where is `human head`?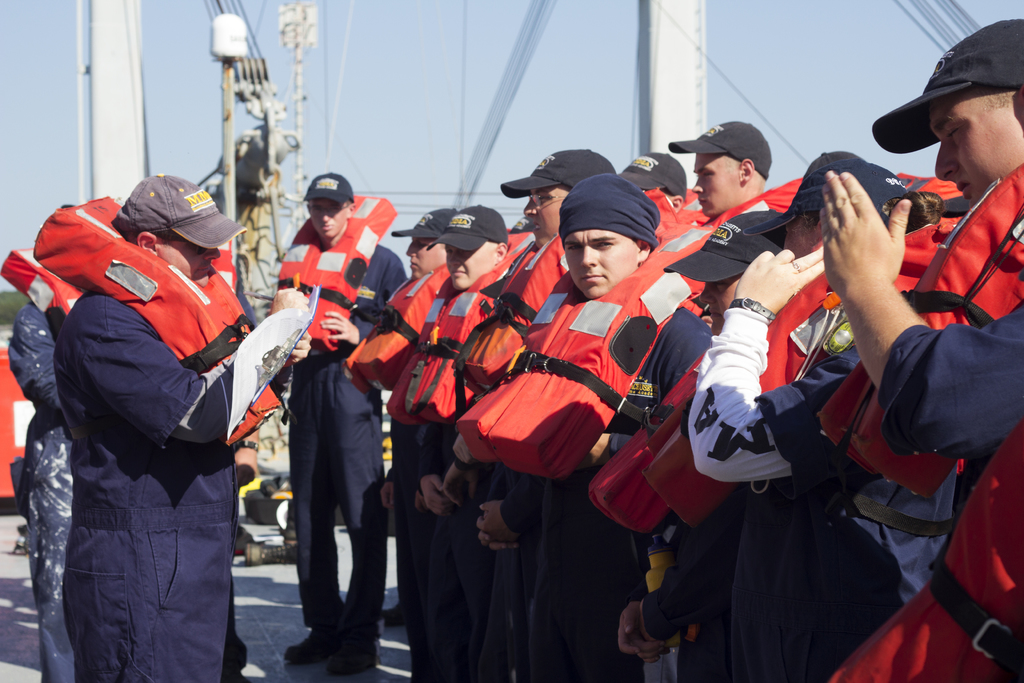
l=889, t=188, r=943, b=235.
